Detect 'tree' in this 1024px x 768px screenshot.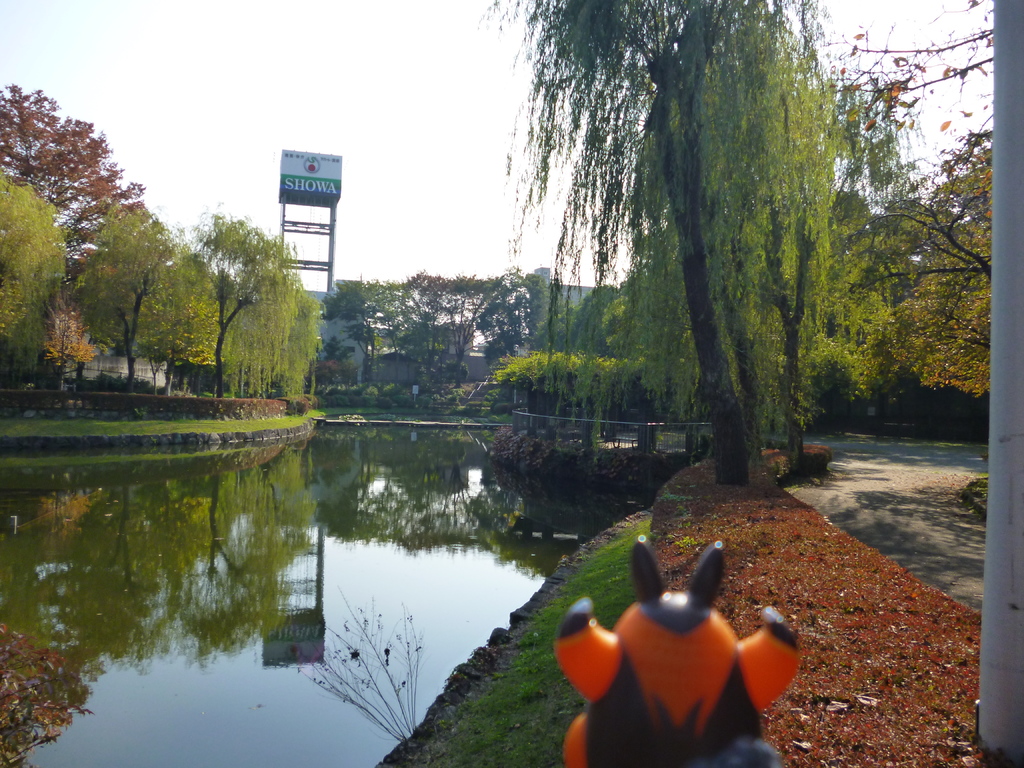
Detection: l=403, t=267, r=495, b=380.
